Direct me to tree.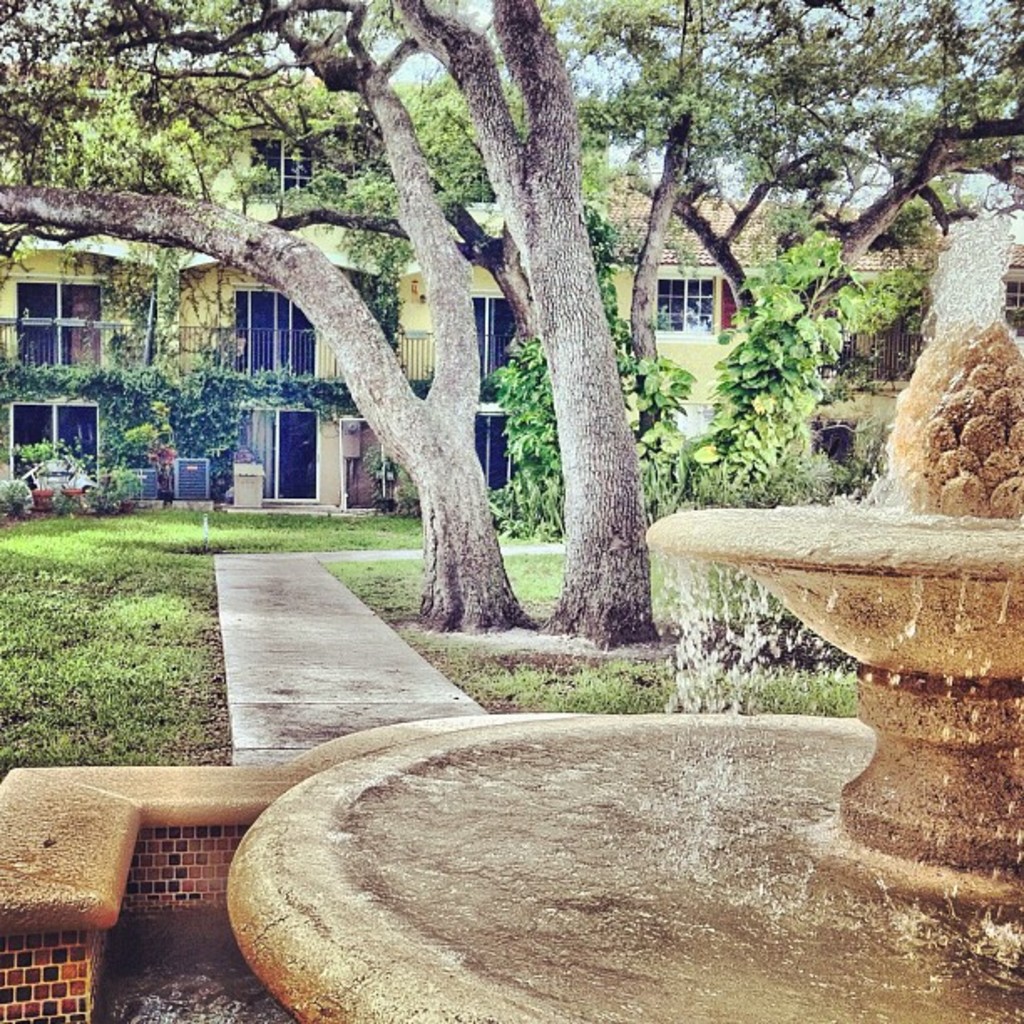
Direction: [0, 0, 542, 663].
